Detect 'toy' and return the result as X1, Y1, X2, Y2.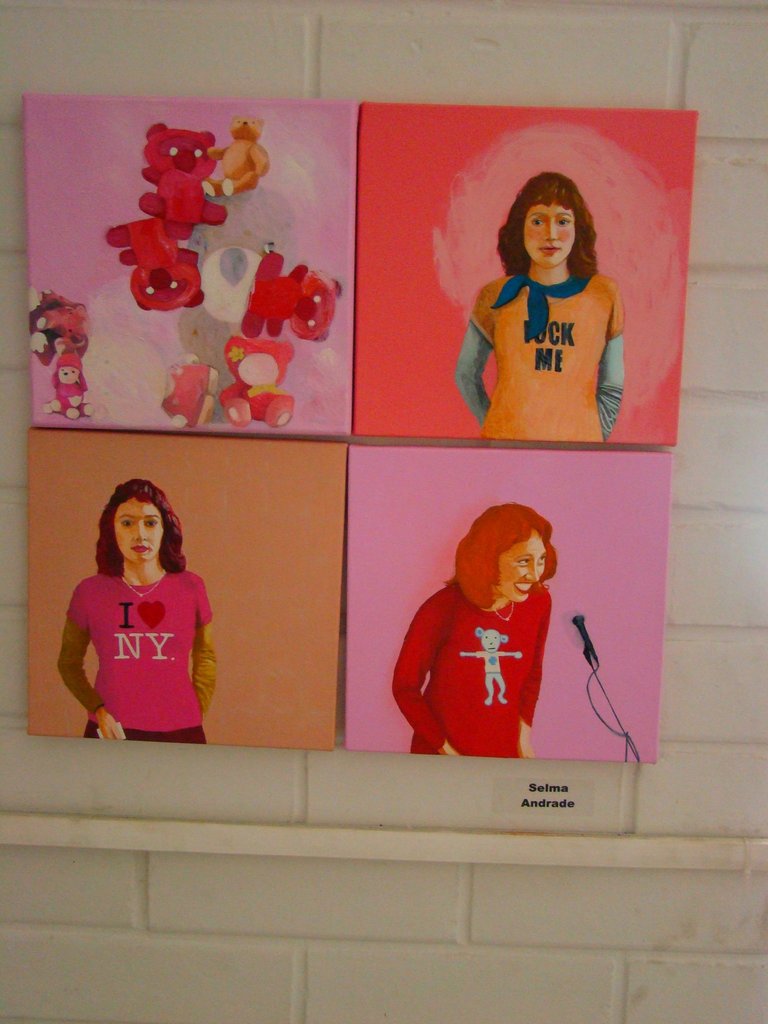
25, 287, 95, 417.
